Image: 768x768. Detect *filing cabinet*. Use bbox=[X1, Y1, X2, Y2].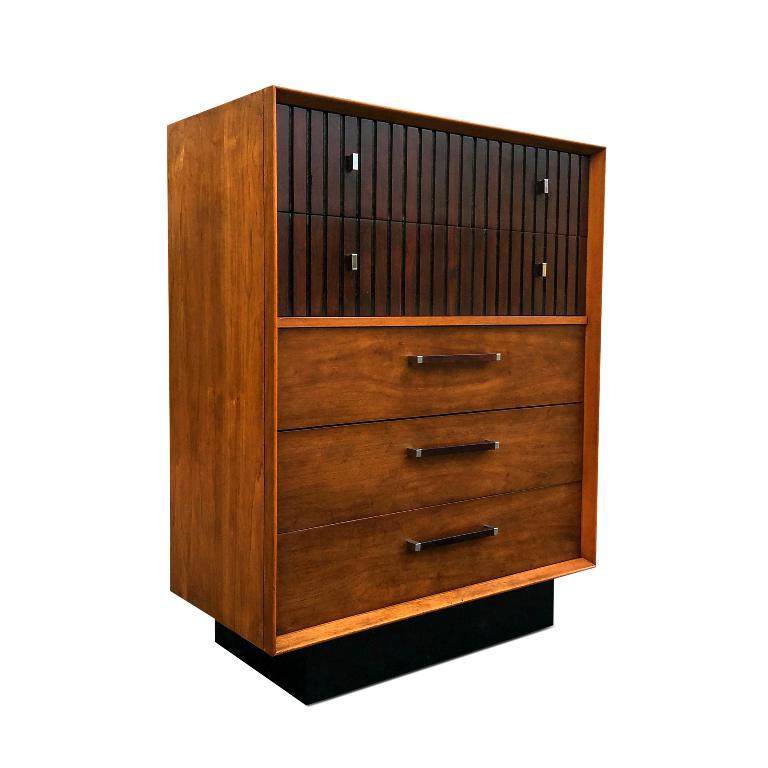
bbox=[166, 82, 601, 700].
